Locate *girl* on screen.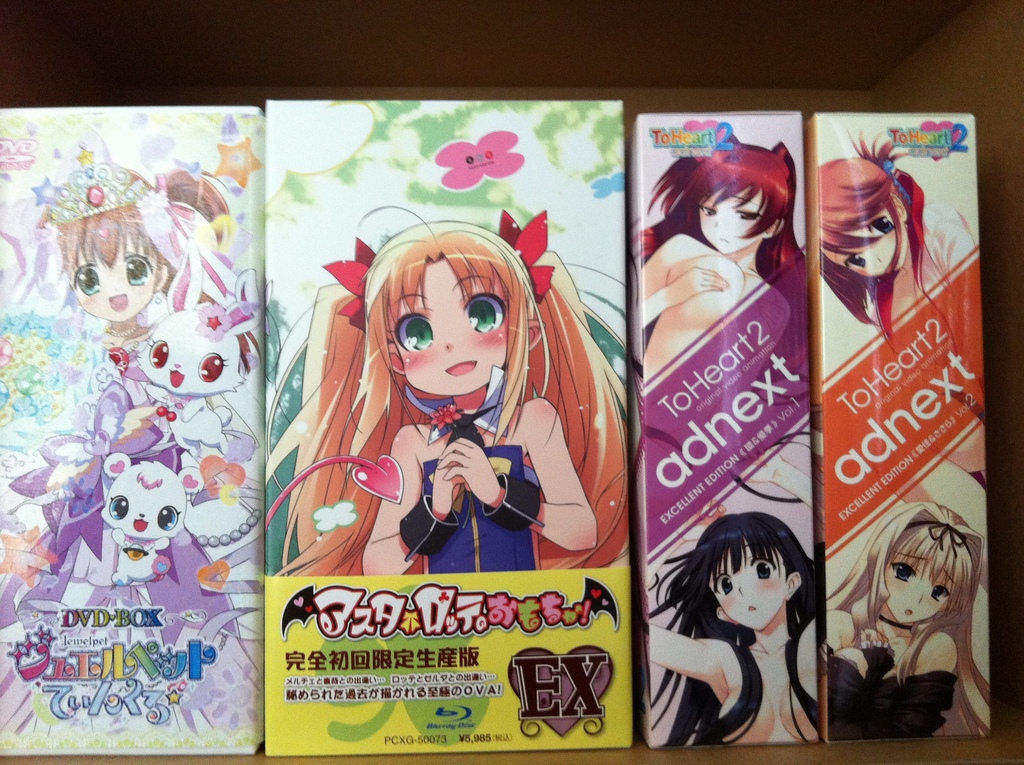
On screen at select_region(35, 159, 227, 356).
